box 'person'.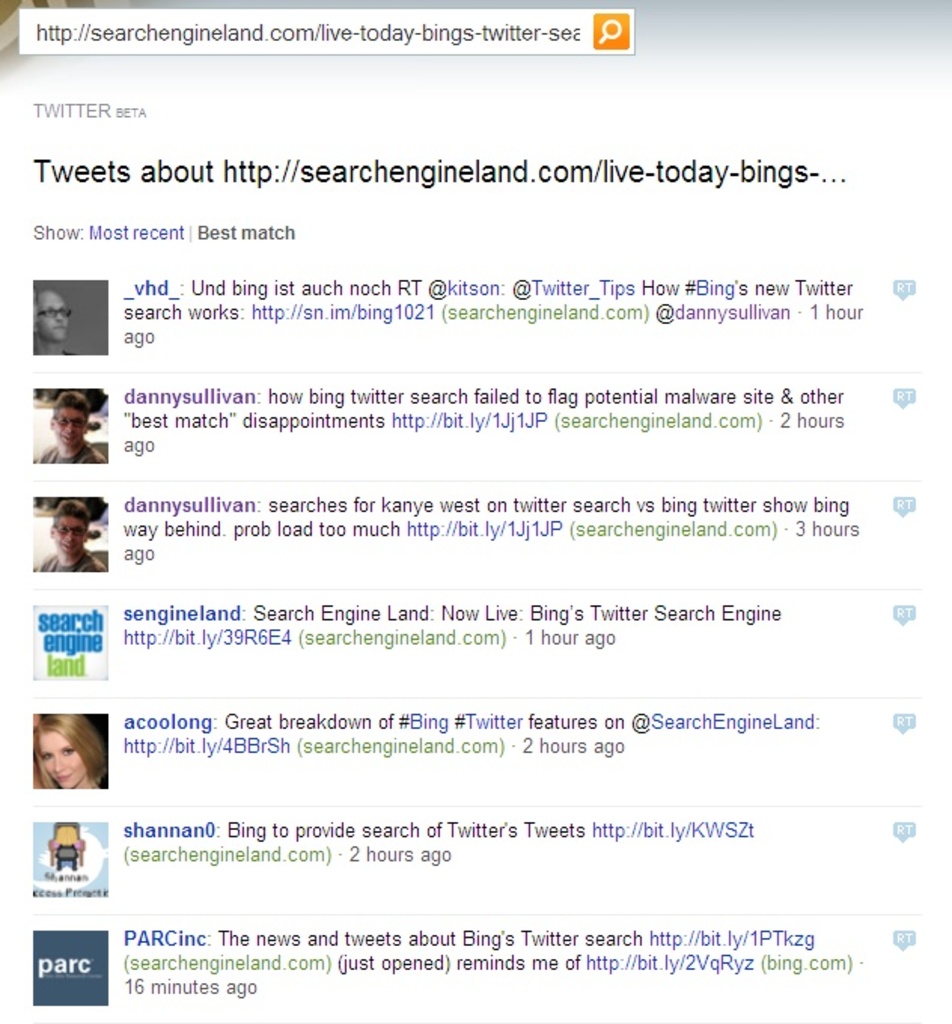
x1=50, y1=821, x2=90, y2=875.
